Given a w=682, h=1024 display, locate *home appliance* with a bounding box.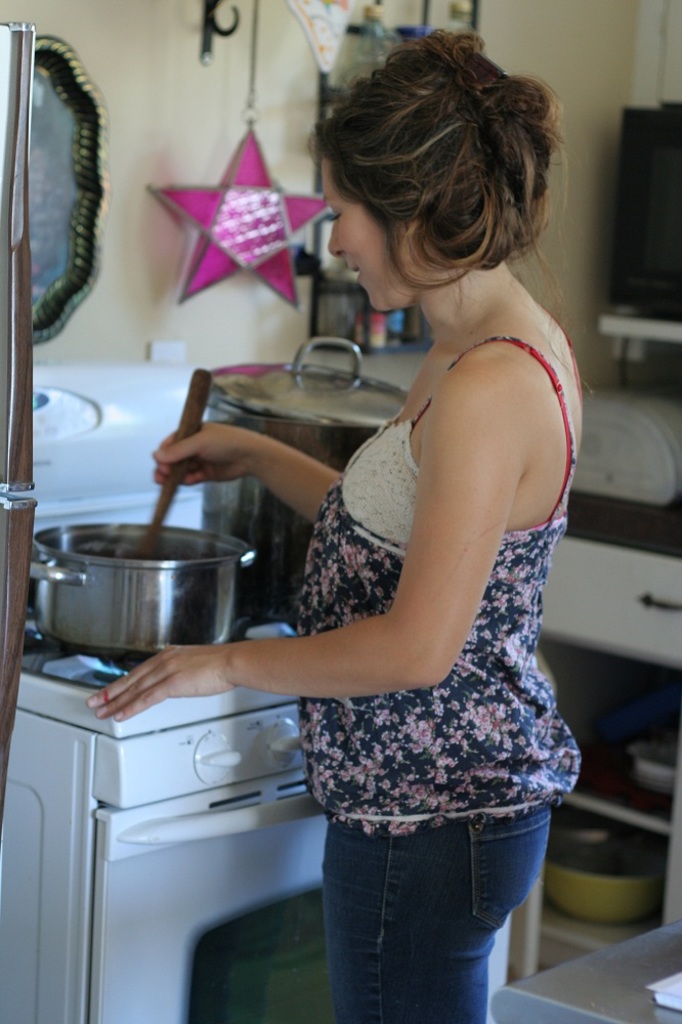
Located: bbox=(0, 364, 512, 1023).
